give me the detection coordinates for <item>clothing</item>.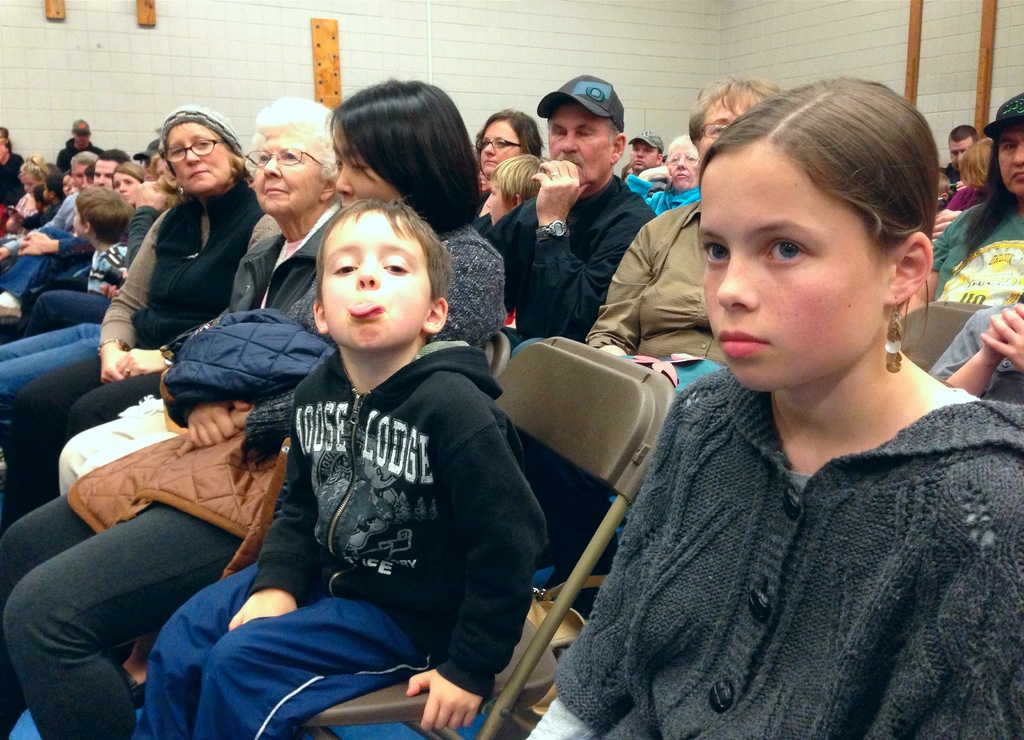
pyautogui.locateOnScreen(487, 169, 663, 564).
